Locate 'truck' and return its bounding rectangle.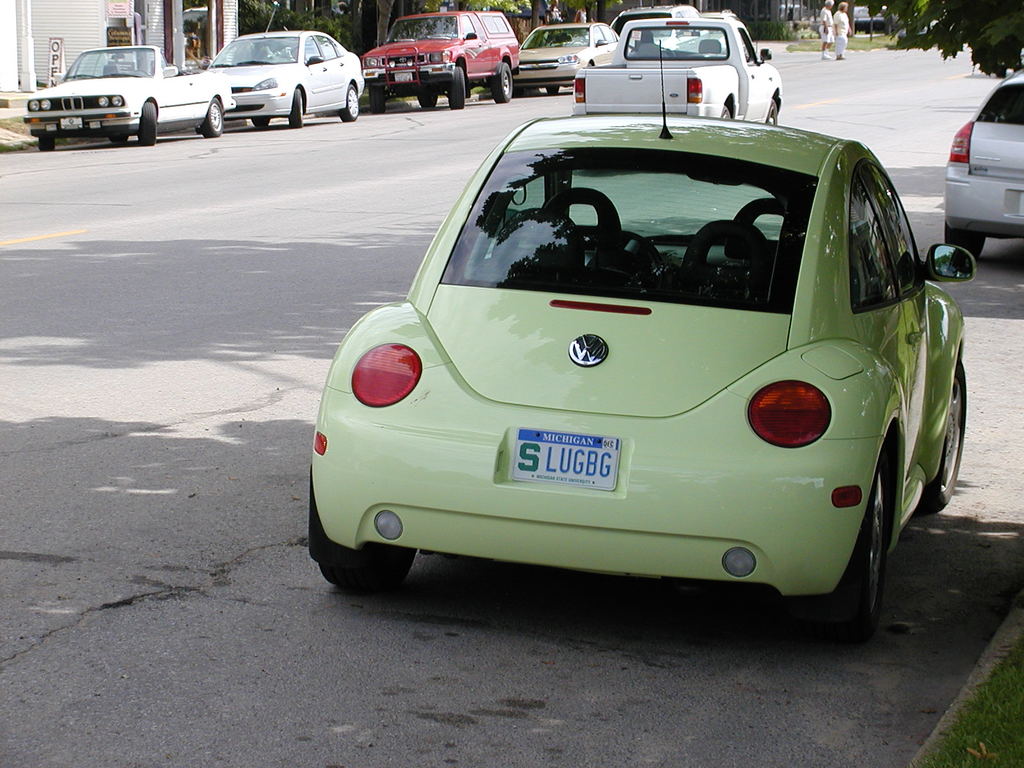
l=13, t=38, r=196, b=136.
